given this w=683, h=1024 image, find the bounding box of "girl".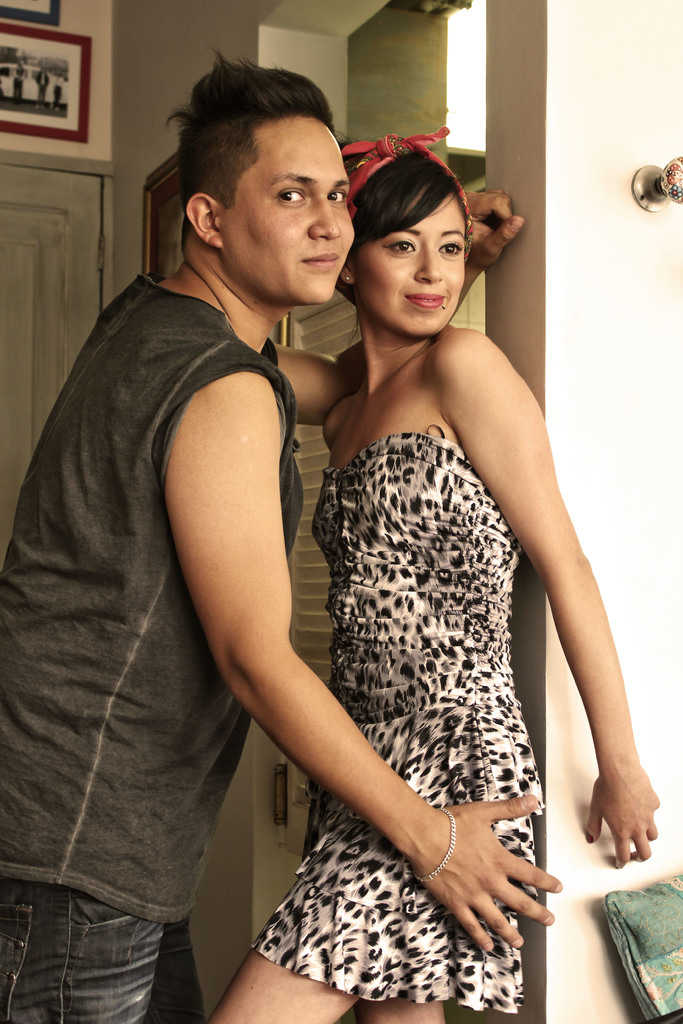
<bbox>206, 127, 656, 1023</bbox>.
